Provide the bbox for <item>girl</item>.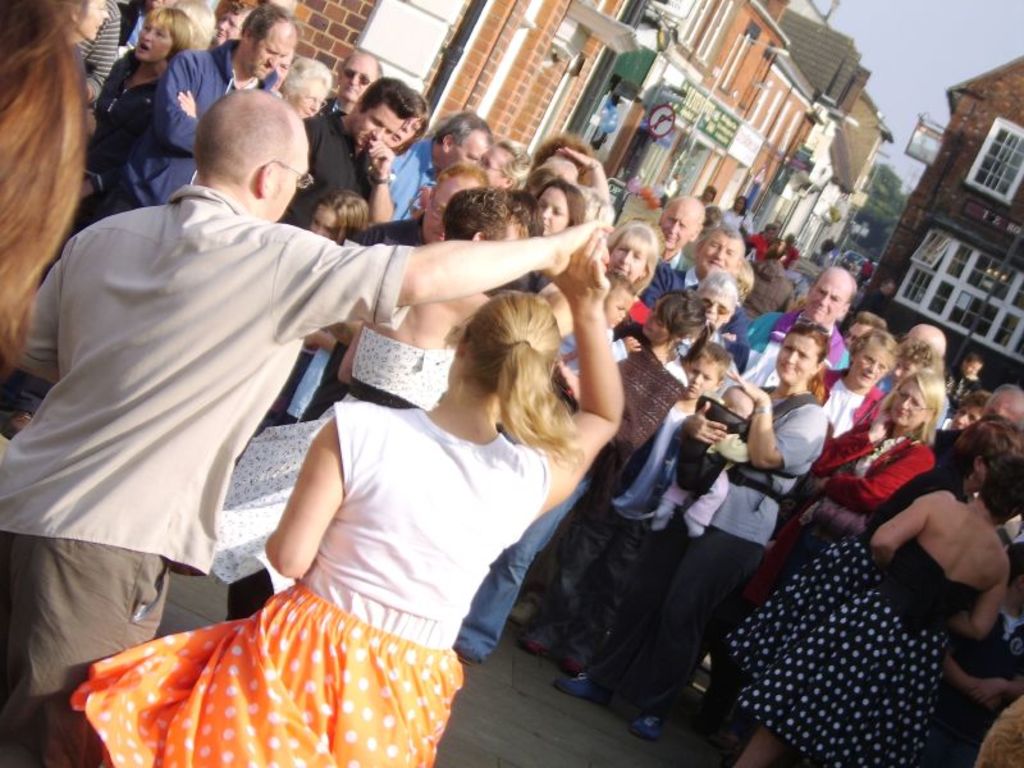
(310, 189, 365, 242).
